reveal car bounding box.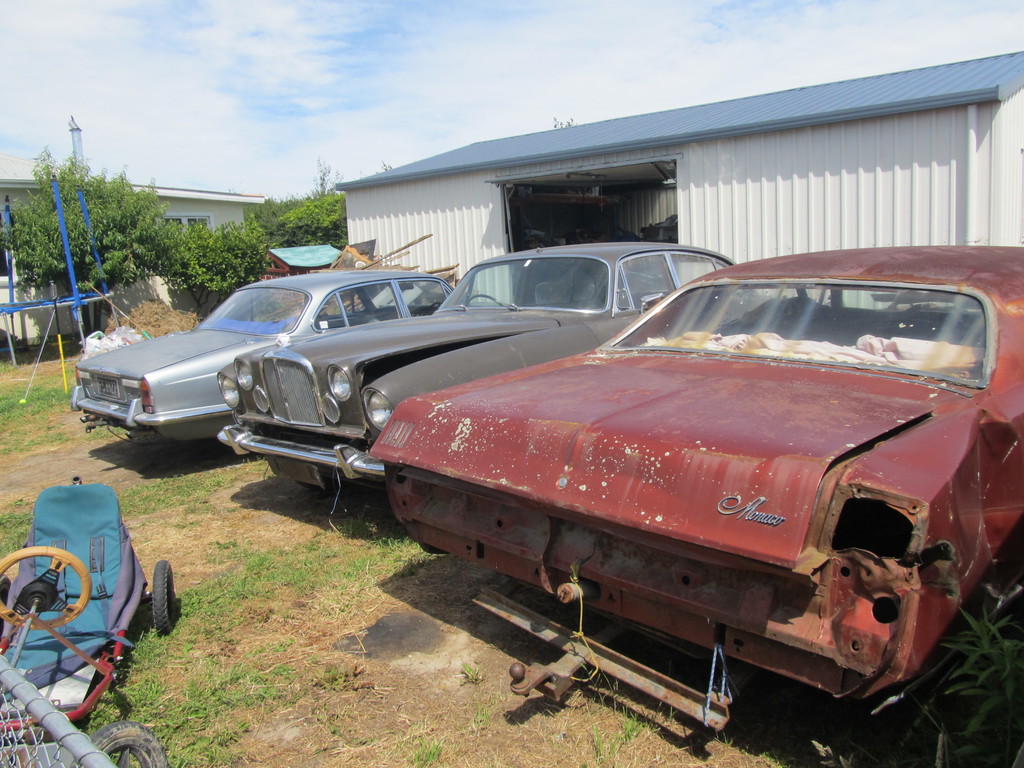
Revealed: x1=358 y1=232 x2=1023 y2=758.
